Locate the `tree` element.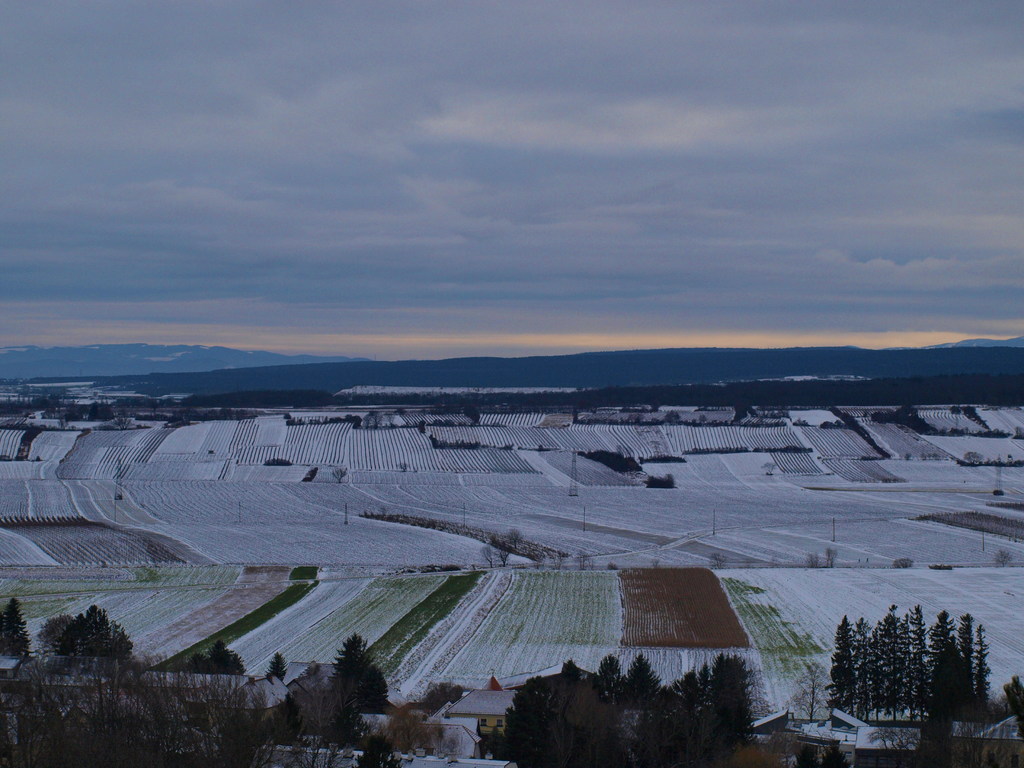
Element bbox: (x1=83, y1=395, x2=118, y2=421).
